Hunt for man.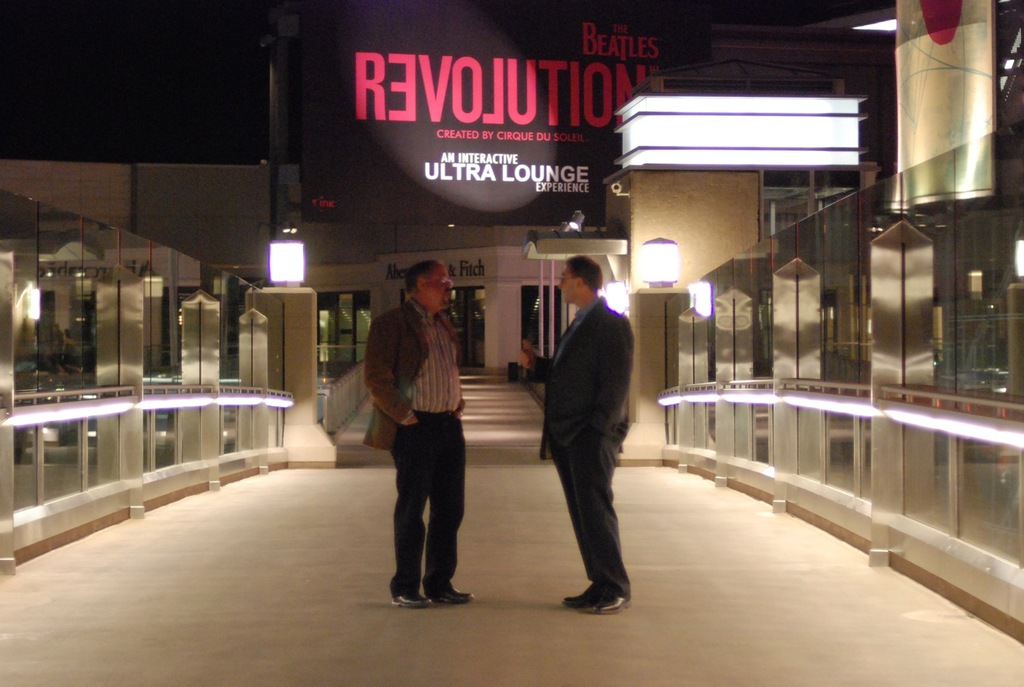
Hunted down at region(518, 254, 639, 619).
